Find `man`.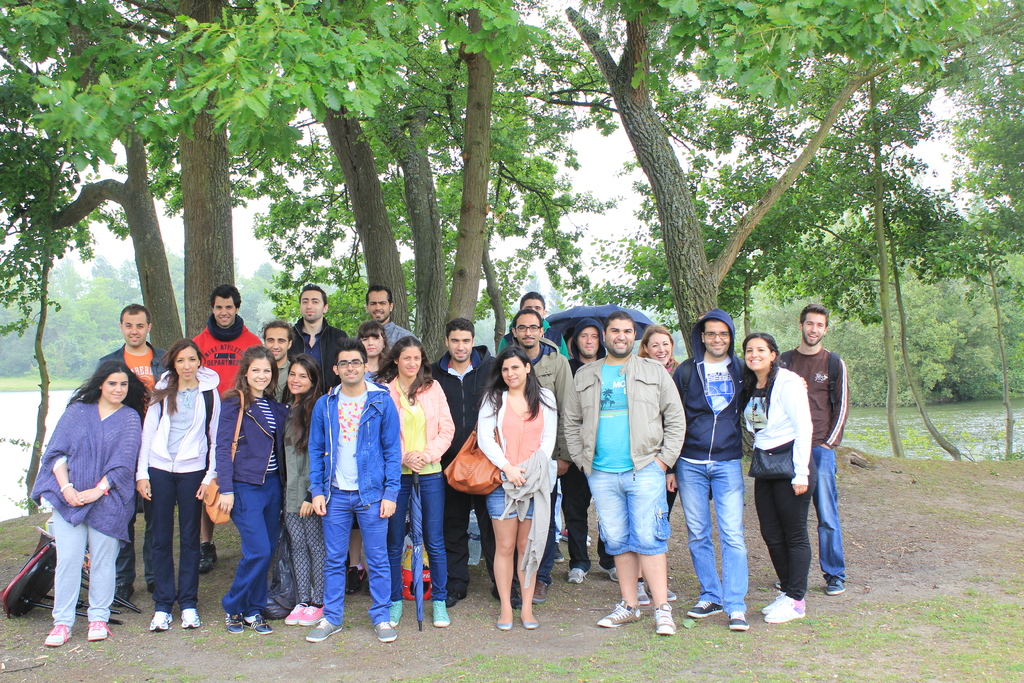
563/311/685/638.
